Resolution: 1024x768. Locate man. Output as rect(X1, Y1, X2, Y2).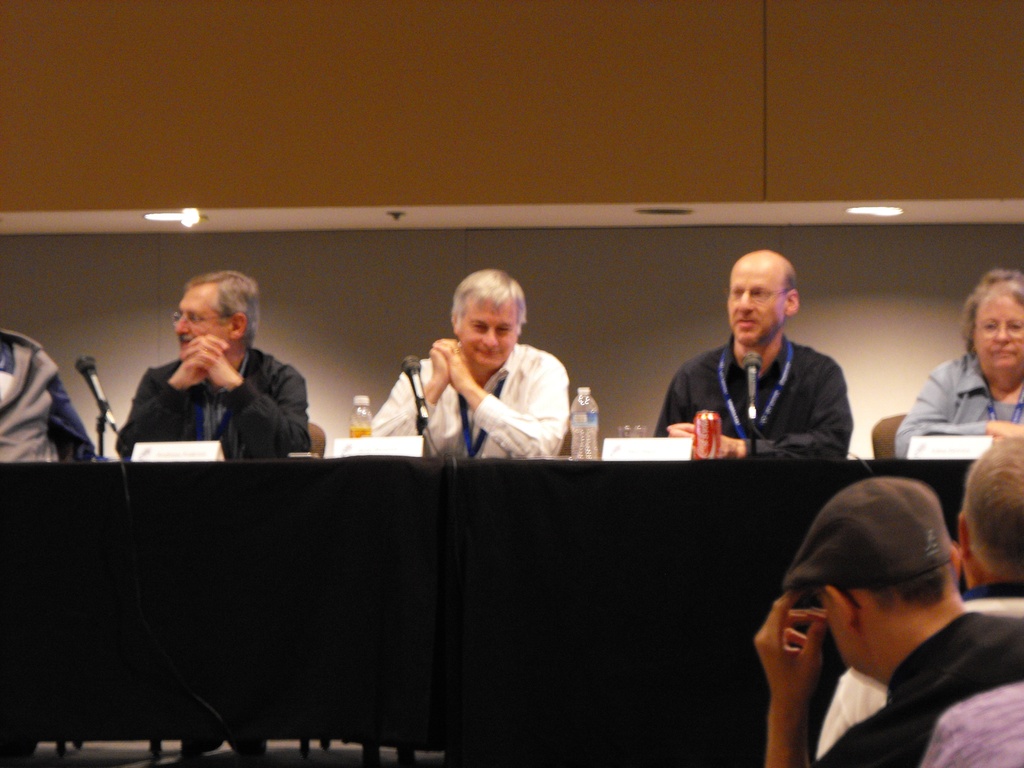
rect(367, 268, 573, 460).
